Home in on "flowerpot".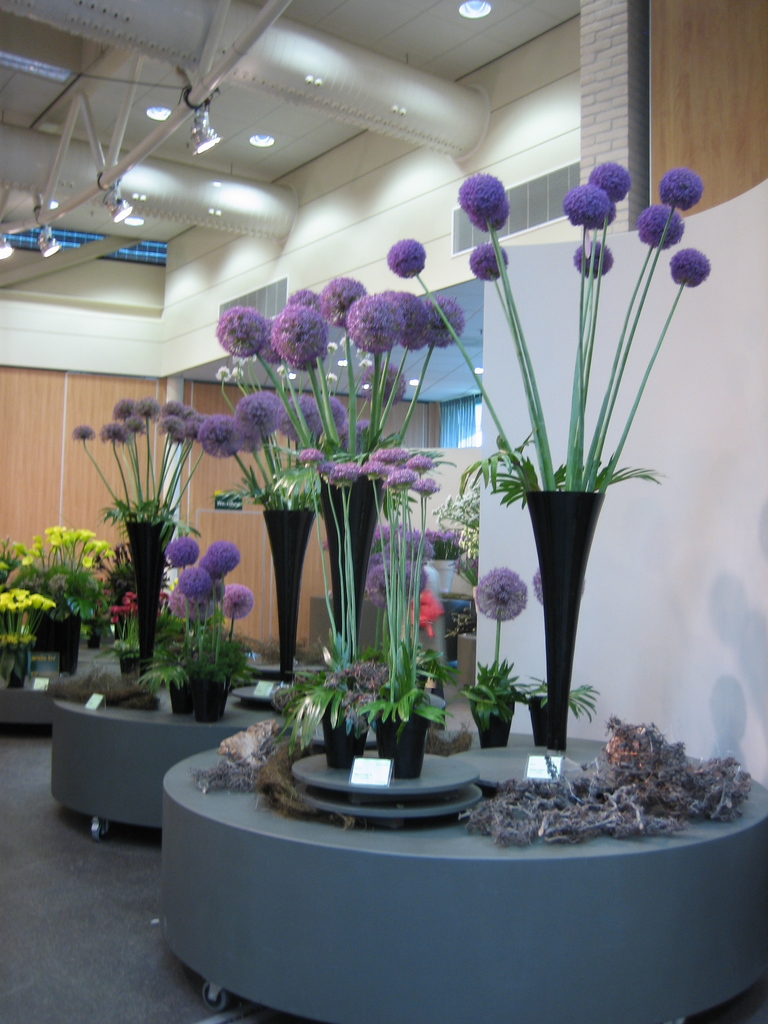
Homed in at l=197, t=676, r=228, b=724.
